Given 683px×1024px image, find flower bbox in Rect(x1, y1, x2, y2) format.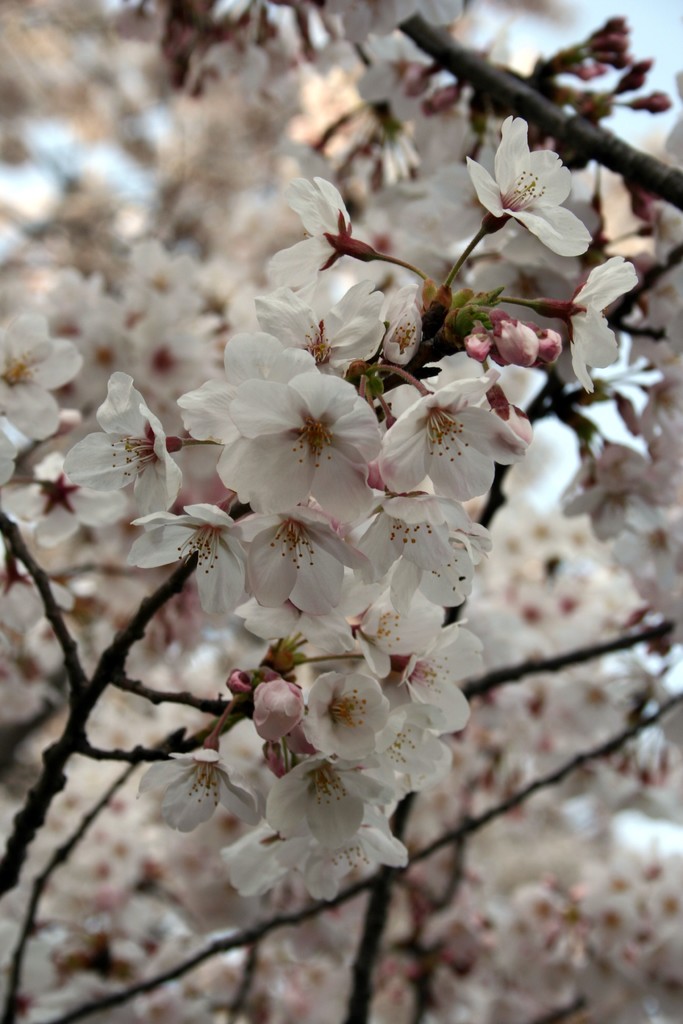
Rect(196, 355, 391, 503).
